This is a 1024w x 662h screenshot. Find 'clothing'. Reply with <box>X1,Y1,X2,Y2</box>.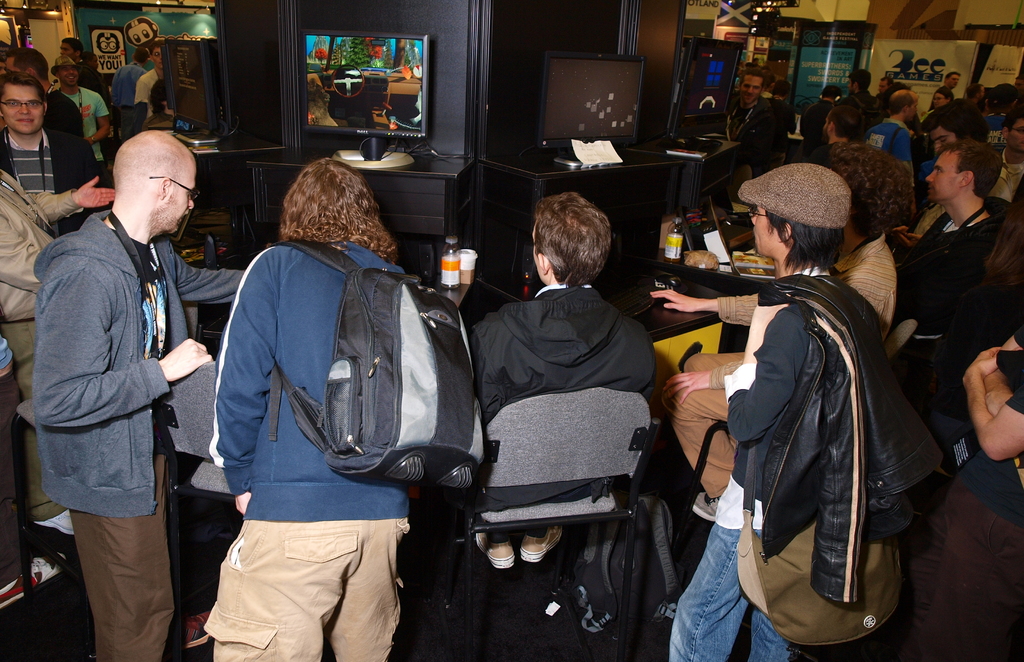
<box>35,218,236,661</box>.
